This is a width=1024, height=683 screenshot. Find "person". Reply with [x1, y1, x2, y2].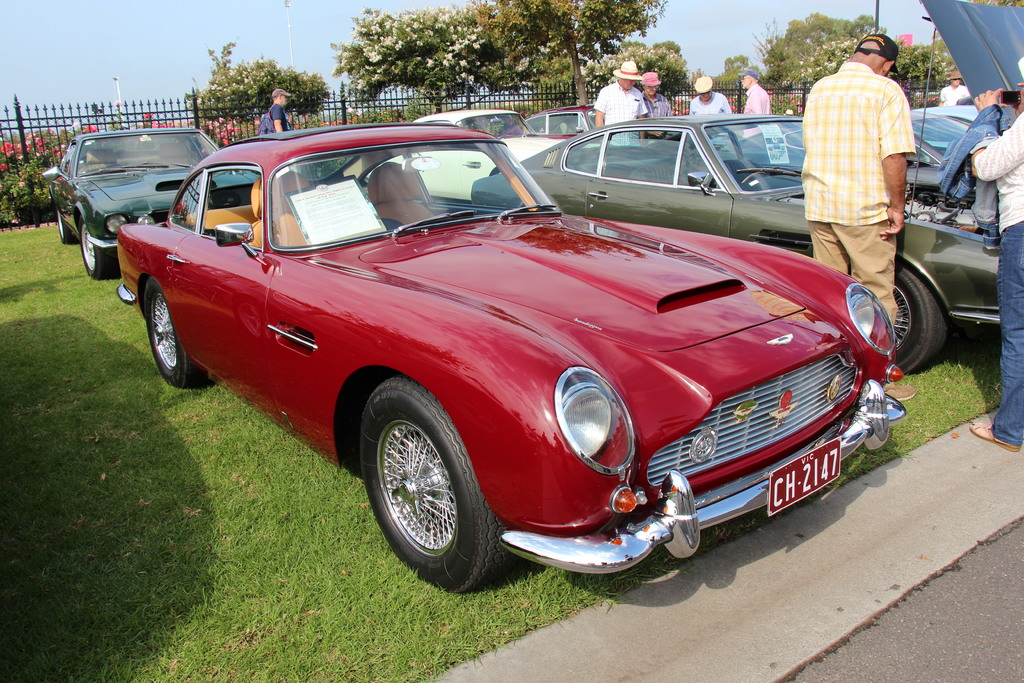
[688, 74, 722, 128].
